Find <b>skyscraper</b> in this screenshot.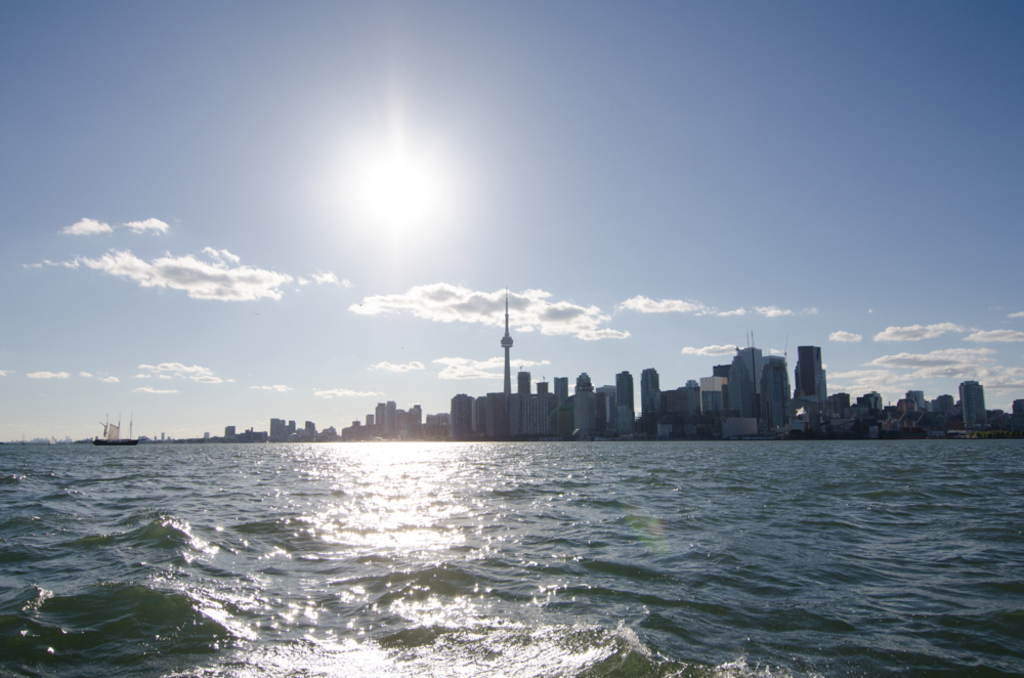
The bounding box for <b>skyscraper</b> is (left=482, top=388, right=502, bottom=436).
